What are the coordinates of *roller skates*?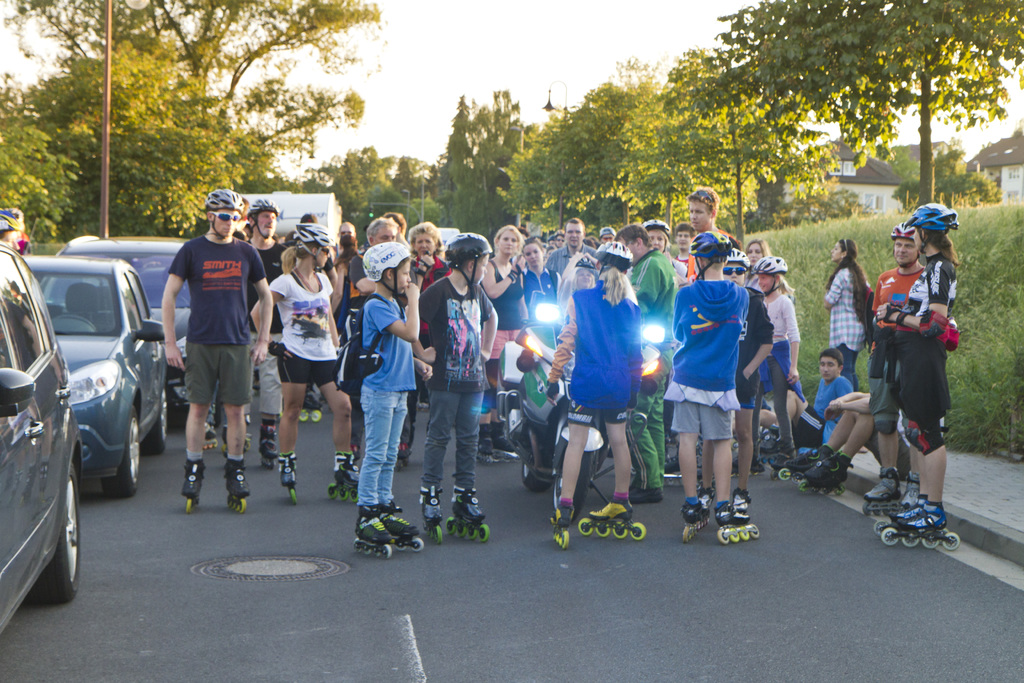
bbox(898, 470, 920, 513).
